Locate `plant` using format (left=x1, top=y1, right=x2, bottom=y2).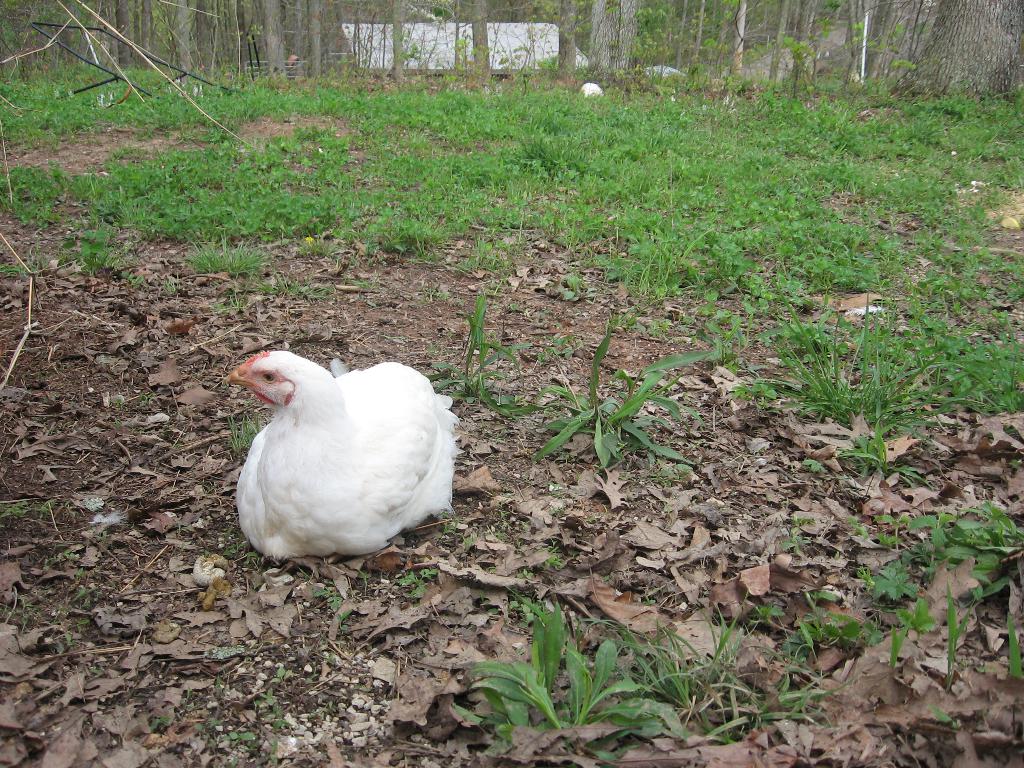
(left=393, top=556, right=438, bottom=601).
